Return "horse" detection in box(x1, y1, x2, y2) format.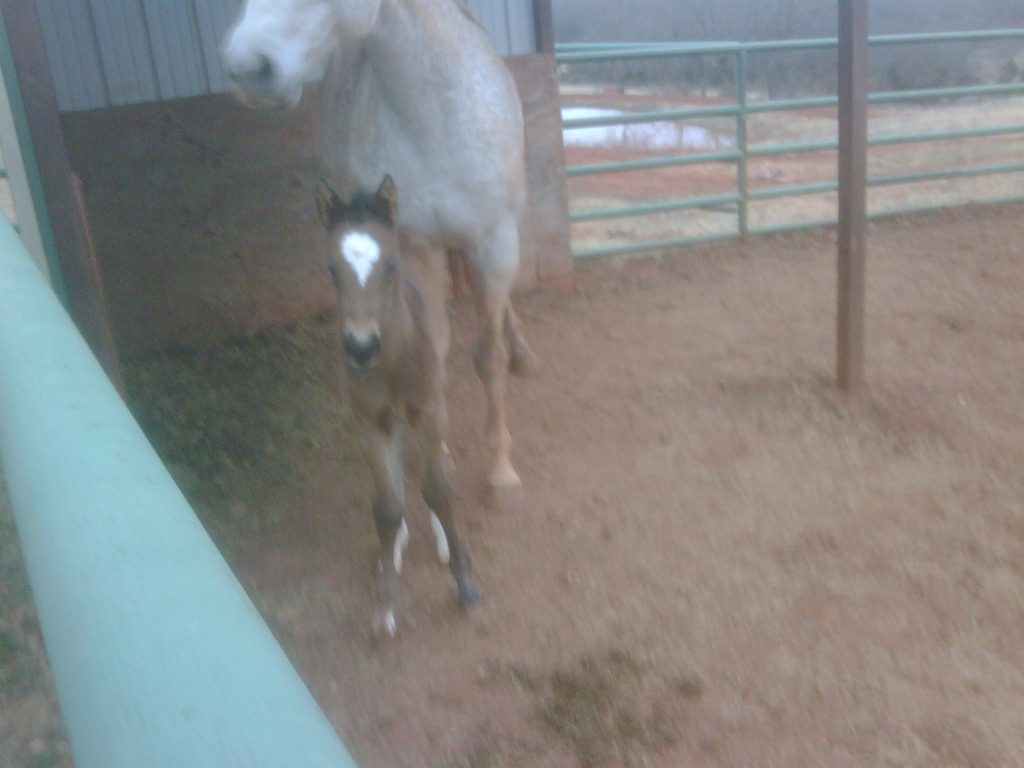
box(310, 172, 489, 654).
